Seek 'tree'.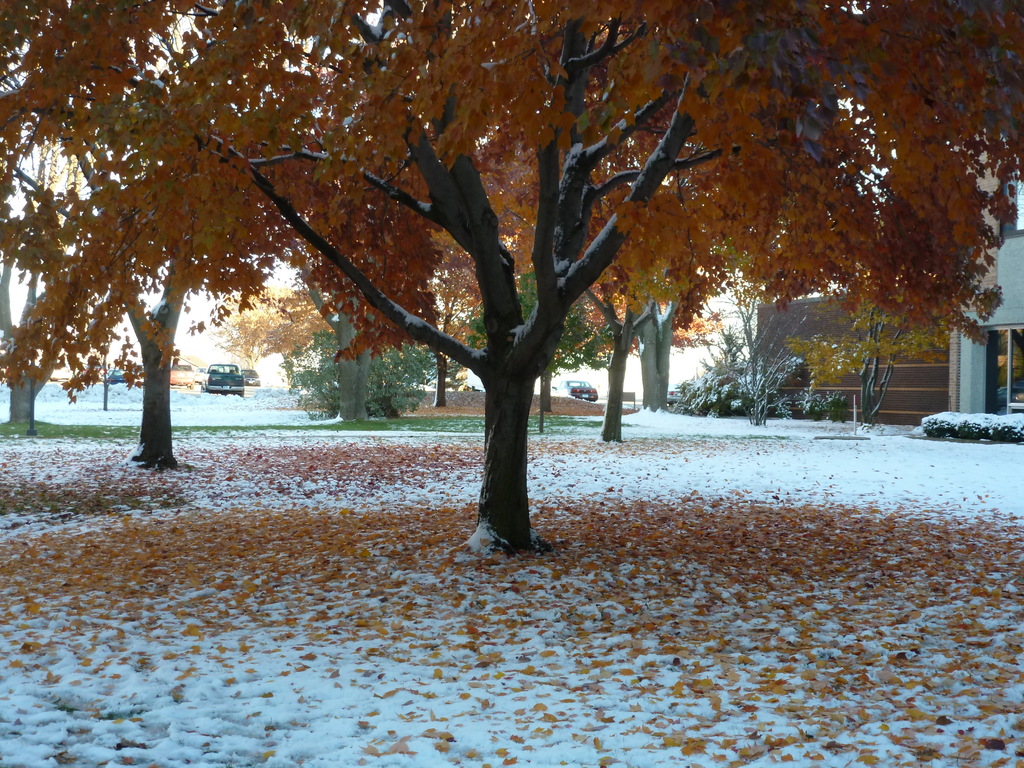
193:90:463:426.
